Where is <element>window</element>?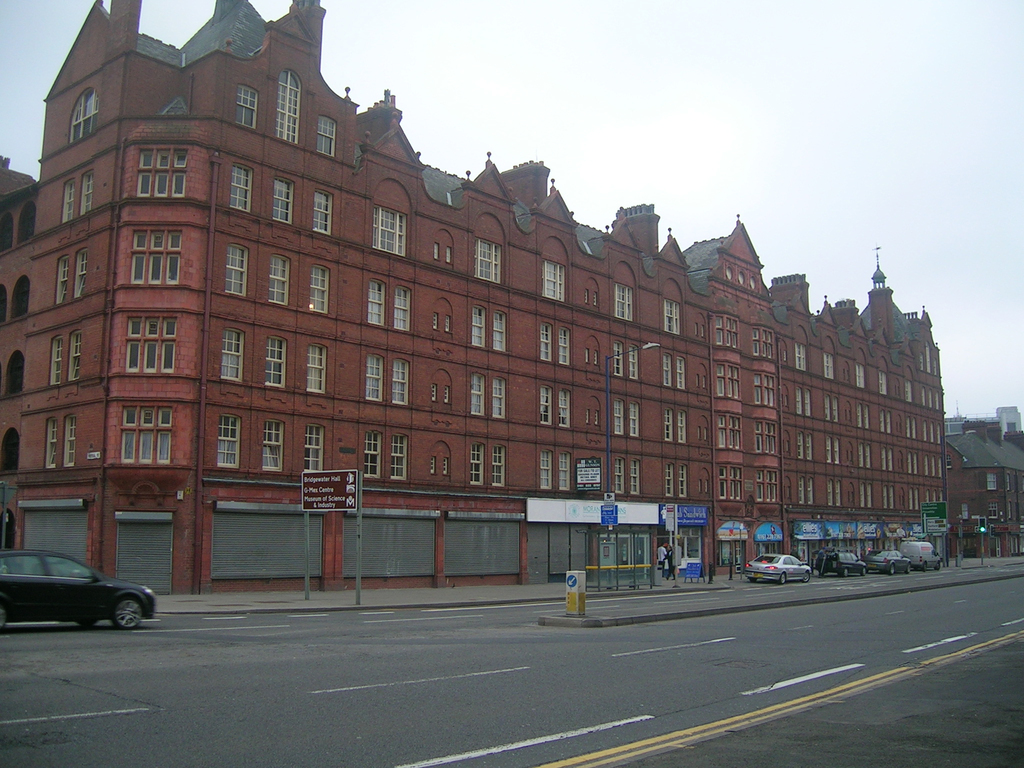
l=882, t=447, r=895, b=474.
